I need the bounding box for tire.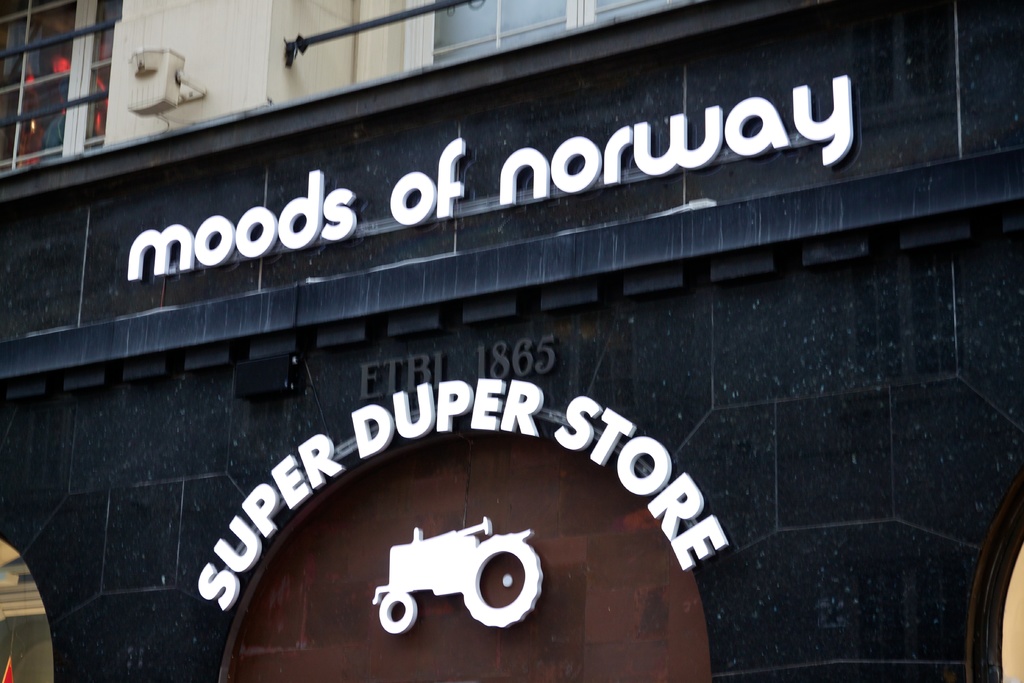
Here it is: bbox(463, 532, 547, 633).
